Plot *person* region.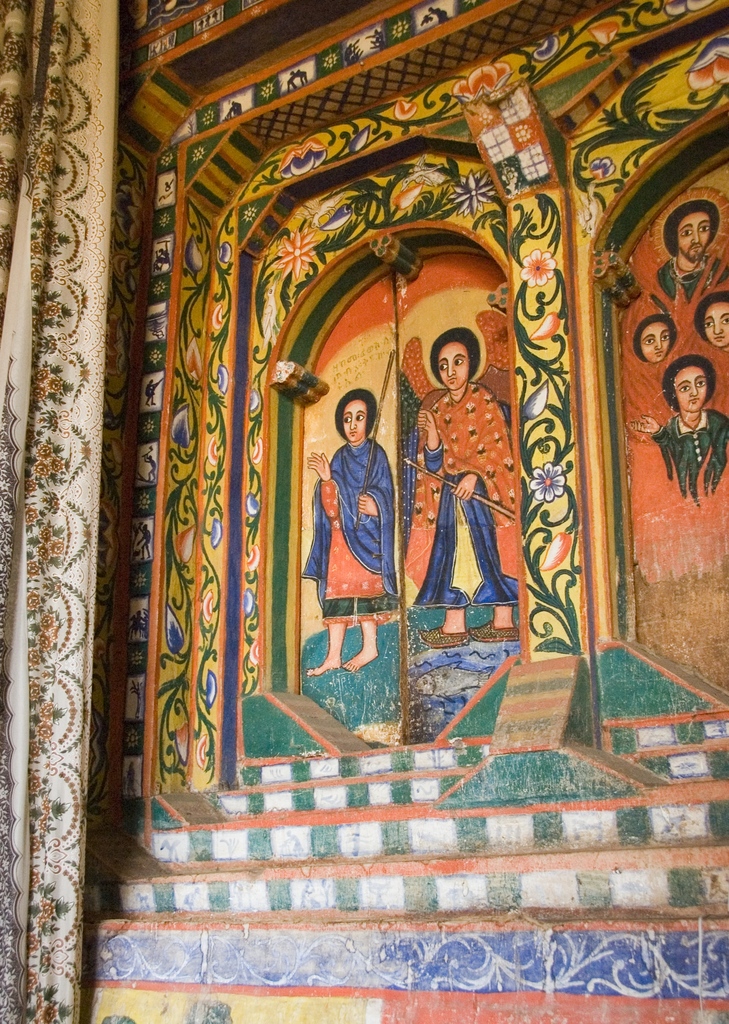
Plotted at bbox=[301, 389, 399, 676].
